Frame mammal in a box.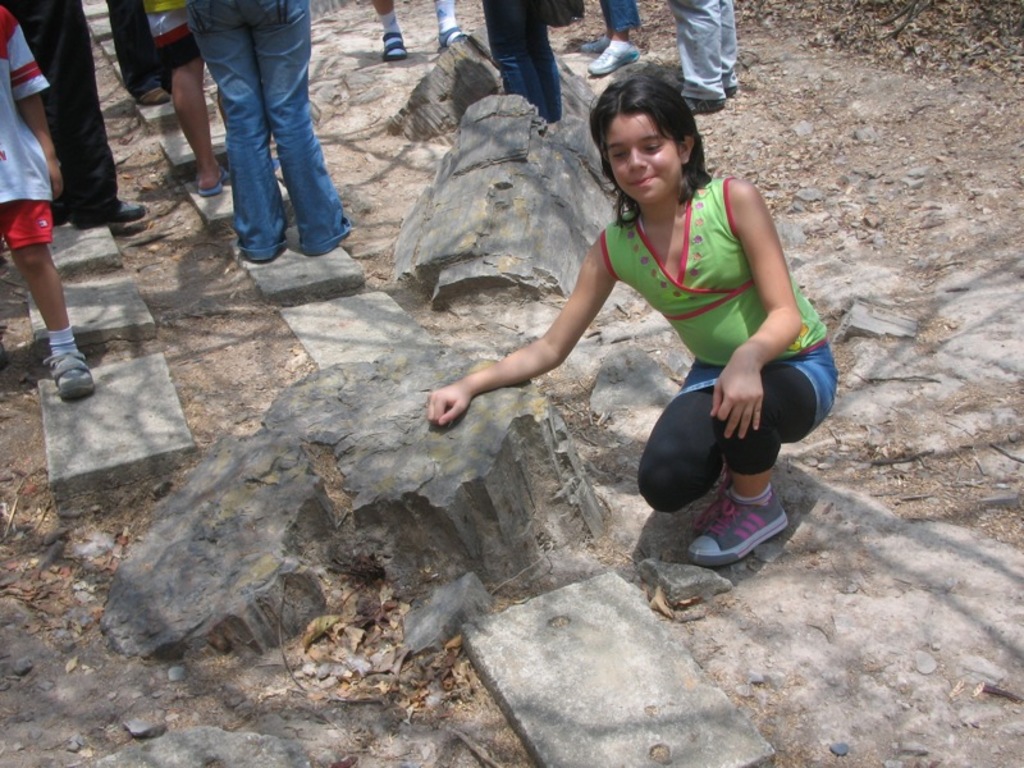
662 0 741 106.
